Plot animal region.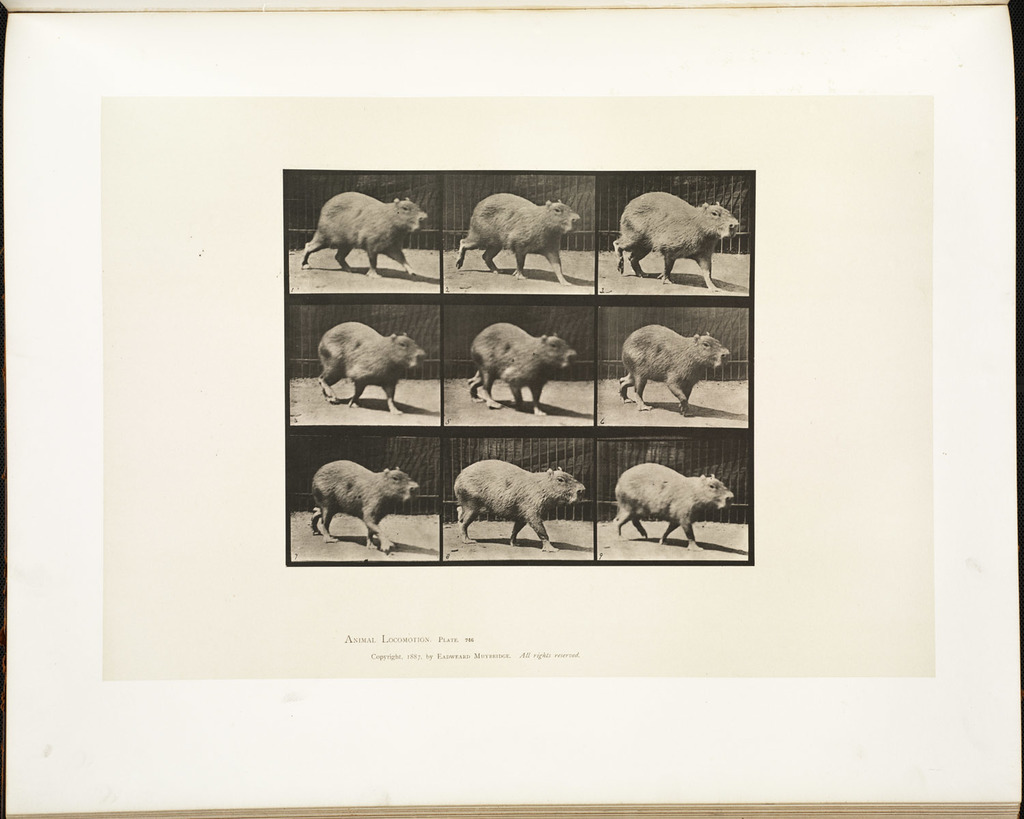
Plotted at Rect(454, 187, 586, 289).
